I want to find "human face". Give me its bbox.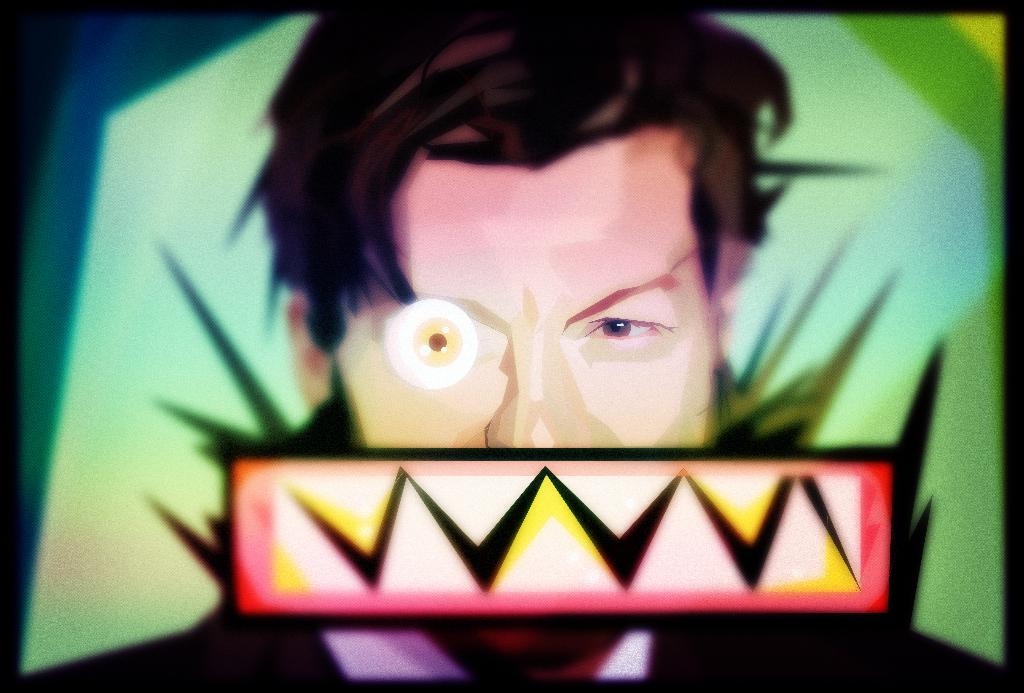
BBox(333, 145, 713, 669).
